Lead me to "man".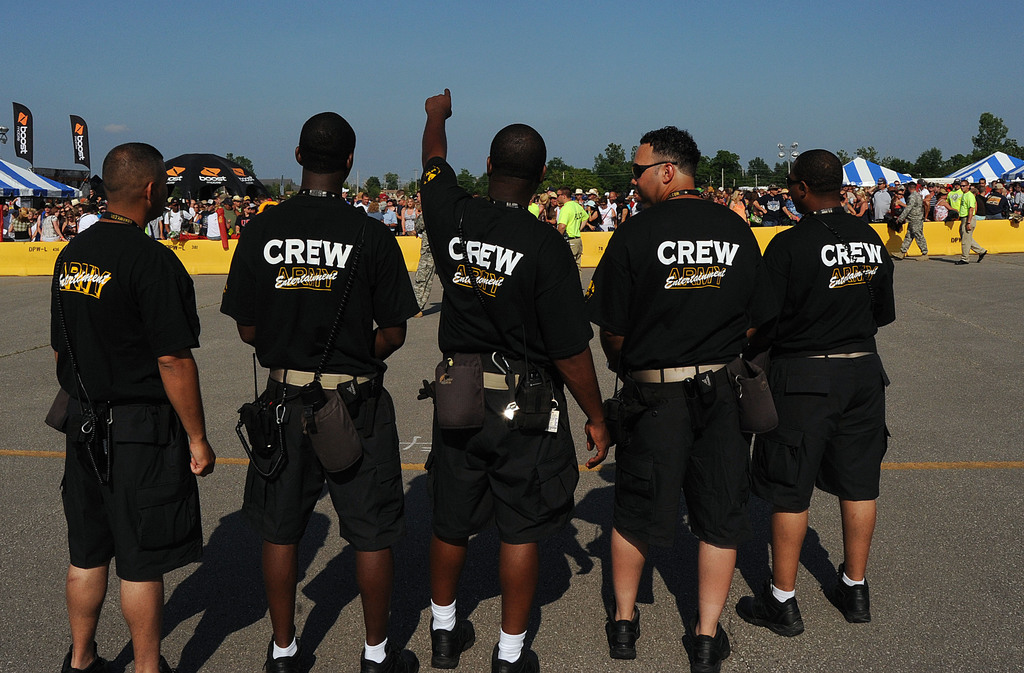
Lead to (733, 147, 896, 638).
